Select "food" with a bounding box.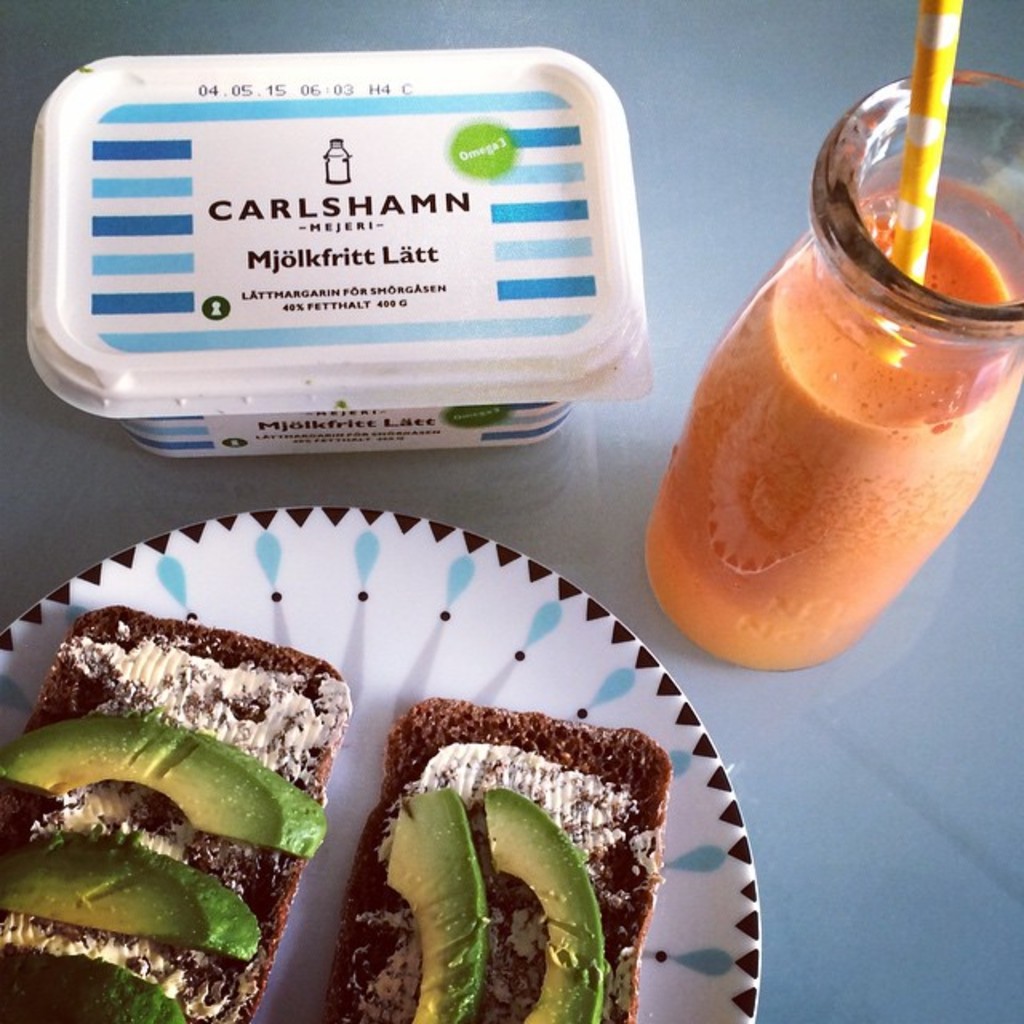
(0, 605, 354, 1022).
